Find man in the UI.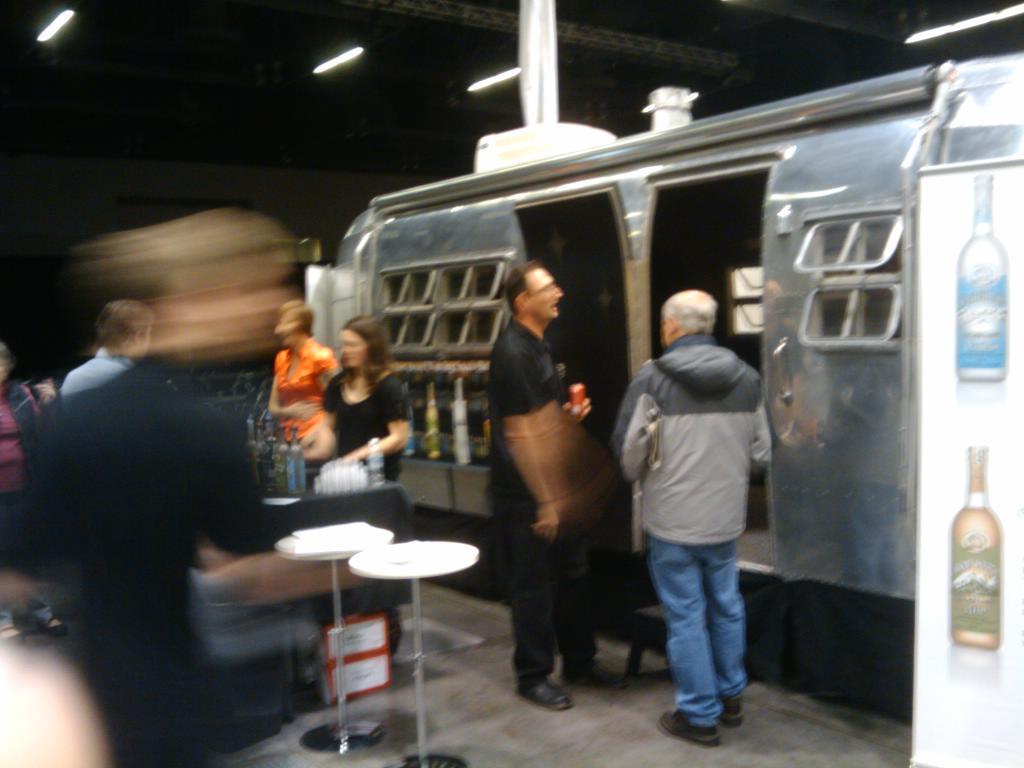
UI element at [486,261,598,715].
